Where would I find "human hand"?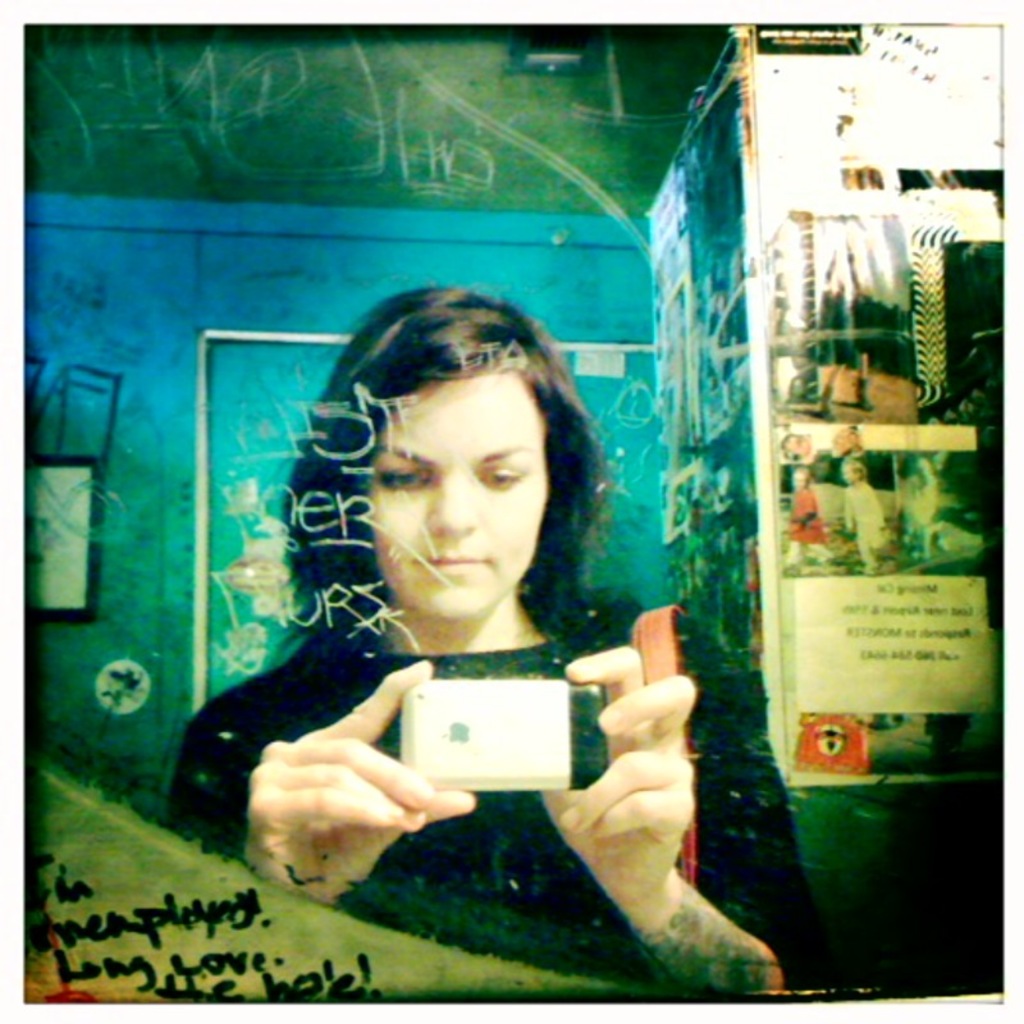
At 562, 631, 718, 925.
